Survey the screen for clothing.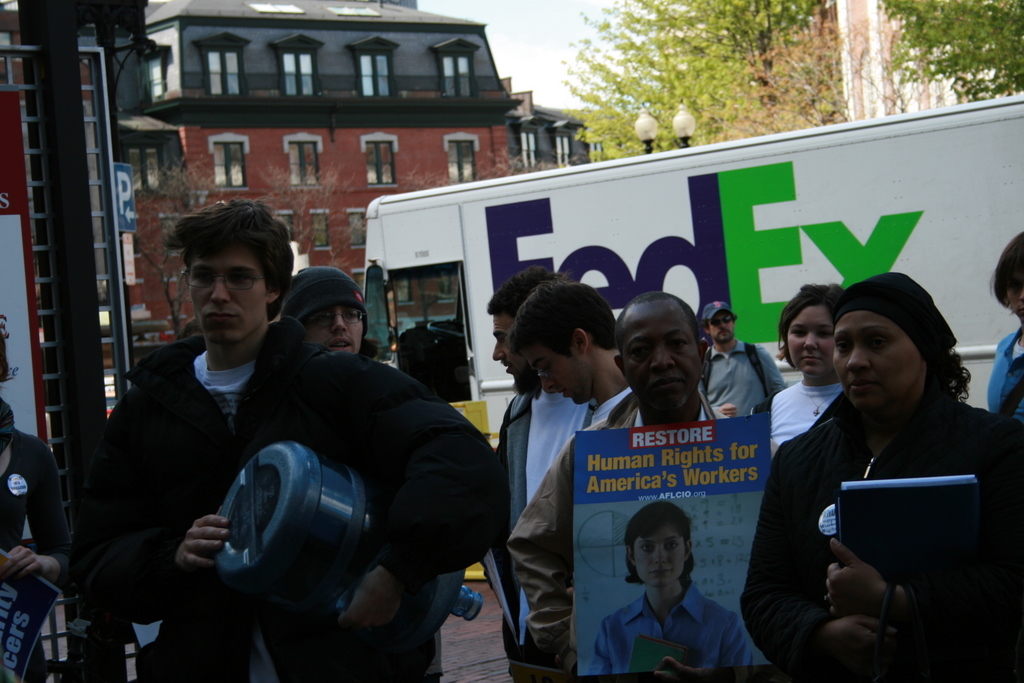
Survey found: [left=0, top=429, right=56, bottom=682].
